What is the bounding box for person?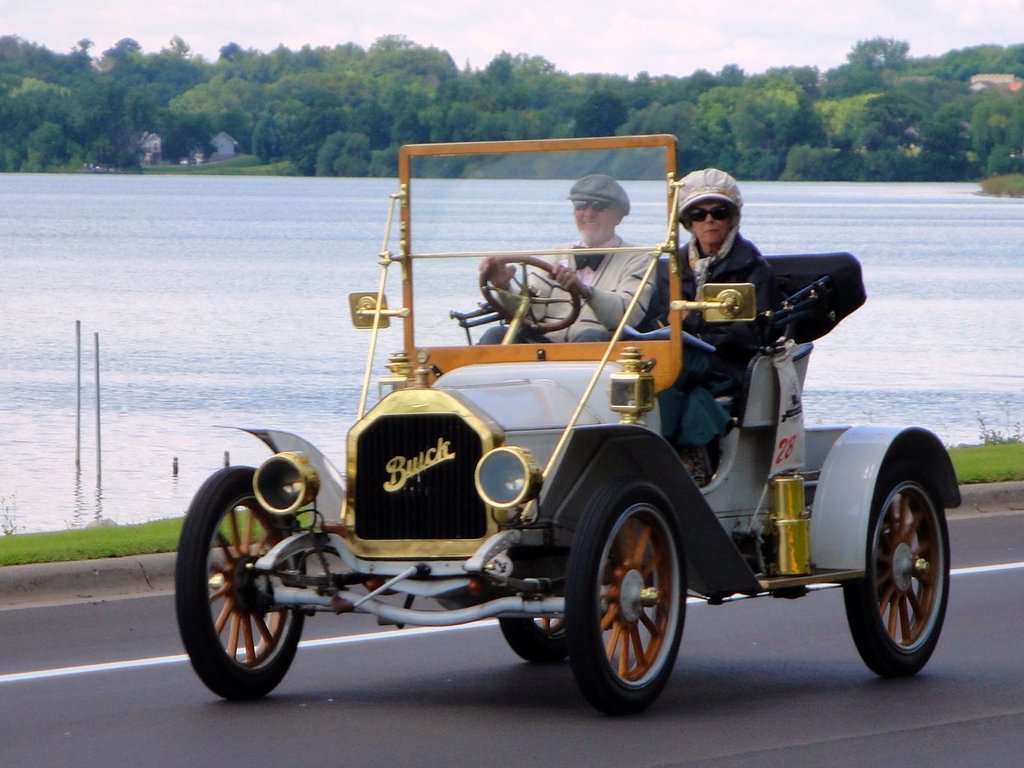
x1=625, y1=171, x2=771, y2=481.
